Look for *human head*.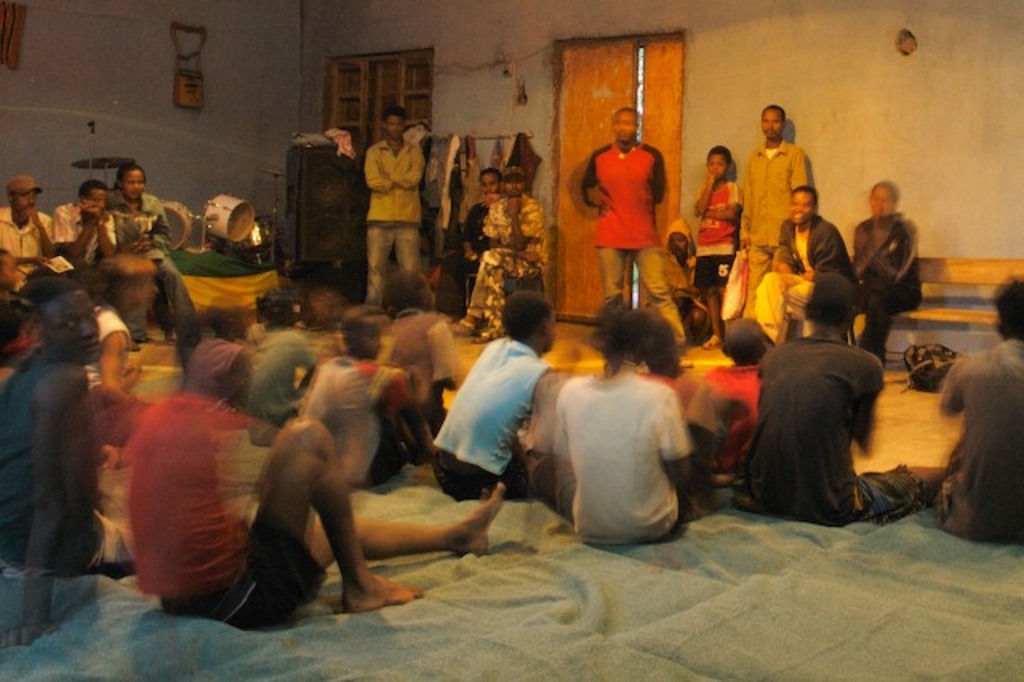
Found: {"x1": 718, "y1": 315, "x2": 770, "y2": 368}.
